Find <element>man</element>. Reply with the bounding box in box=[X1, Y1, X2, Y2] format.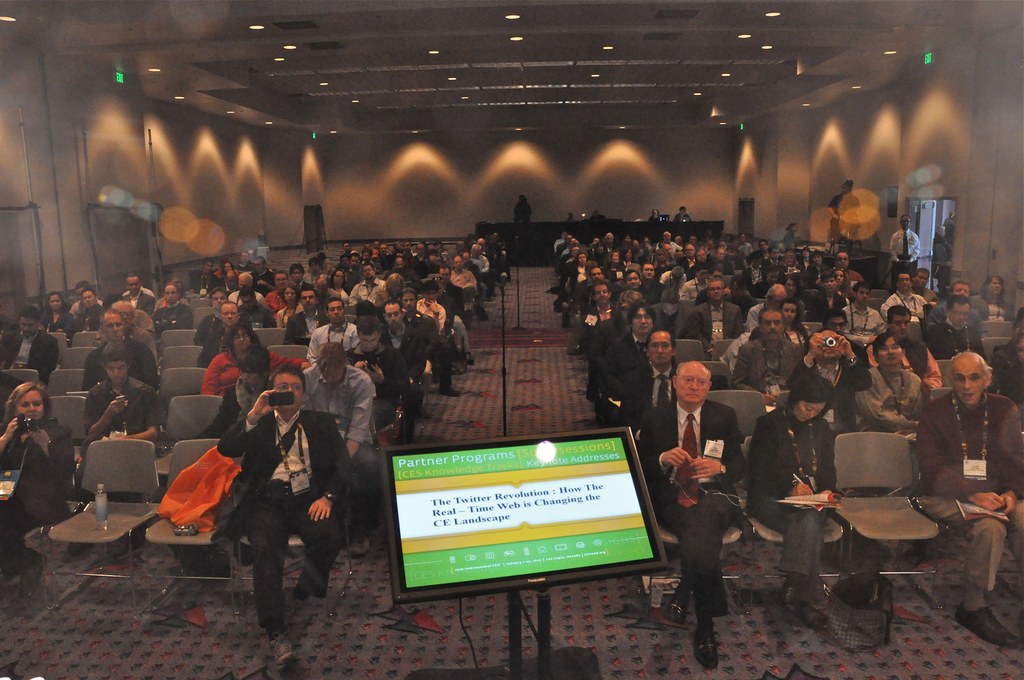
box=[668, 348, 765, 649].
